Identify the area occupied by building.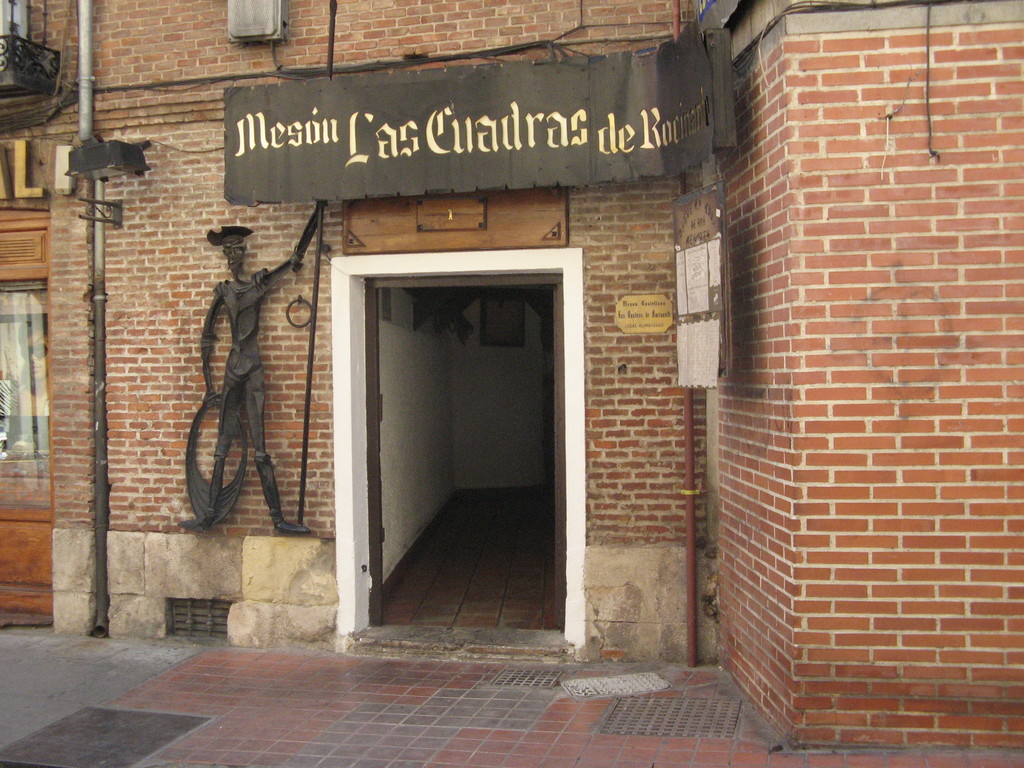
Area: [0,0,56,626].
